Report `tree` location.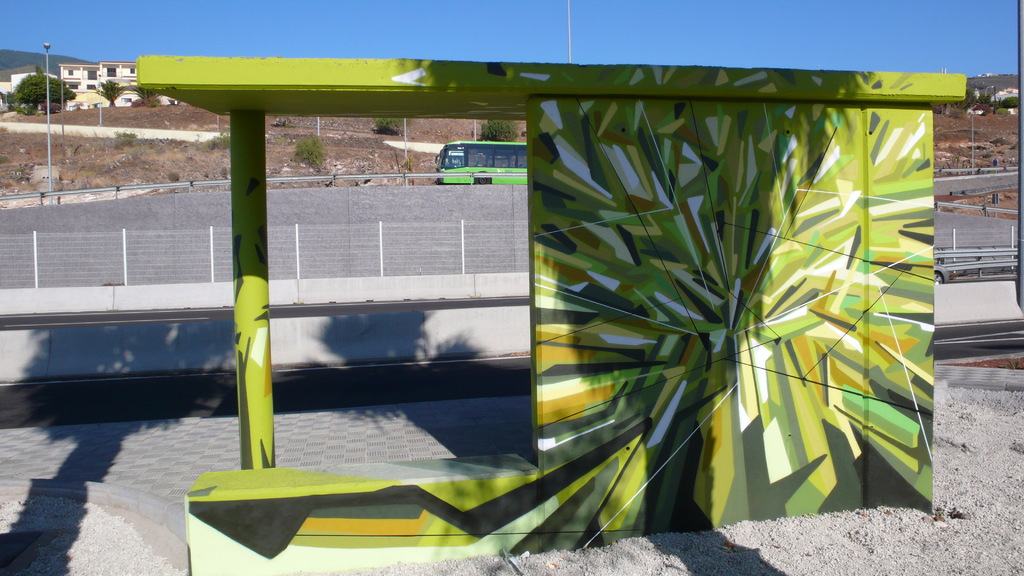
Report: [95, 77, 123, 113].
